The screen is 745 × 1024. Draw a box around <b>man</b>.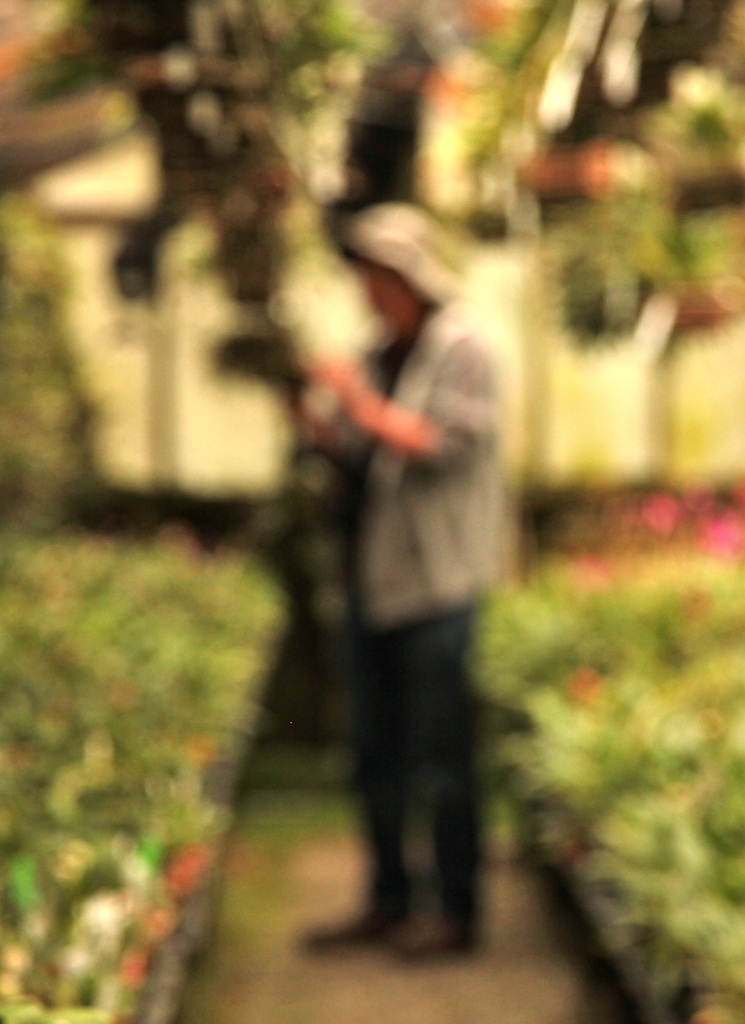
bbox=(276, 186, 505, 968).
